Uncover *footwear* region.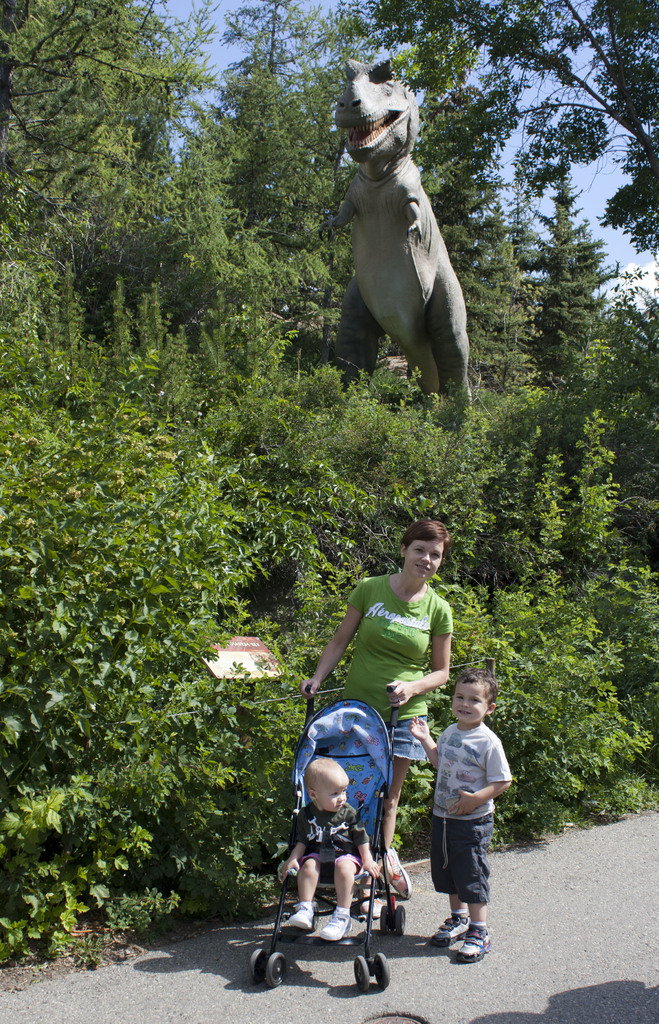
Uncovered: l=429, t=913, r=472, b=948.
